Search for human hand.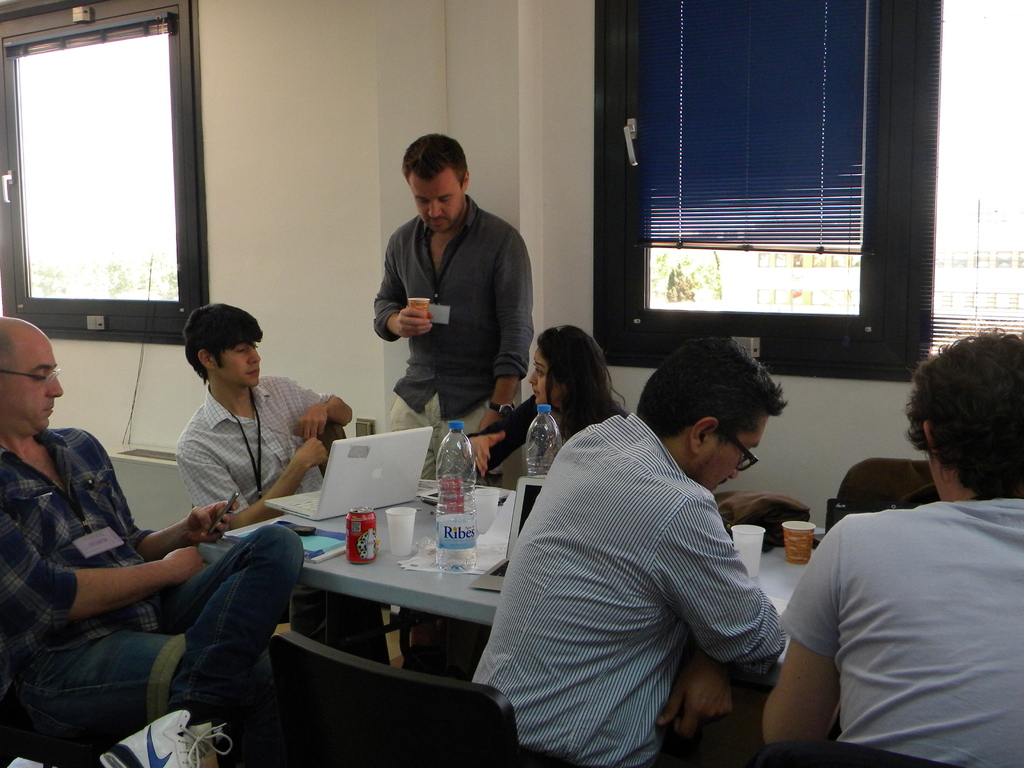
Found at [left=293, top=440, right=332, bottom=472].
